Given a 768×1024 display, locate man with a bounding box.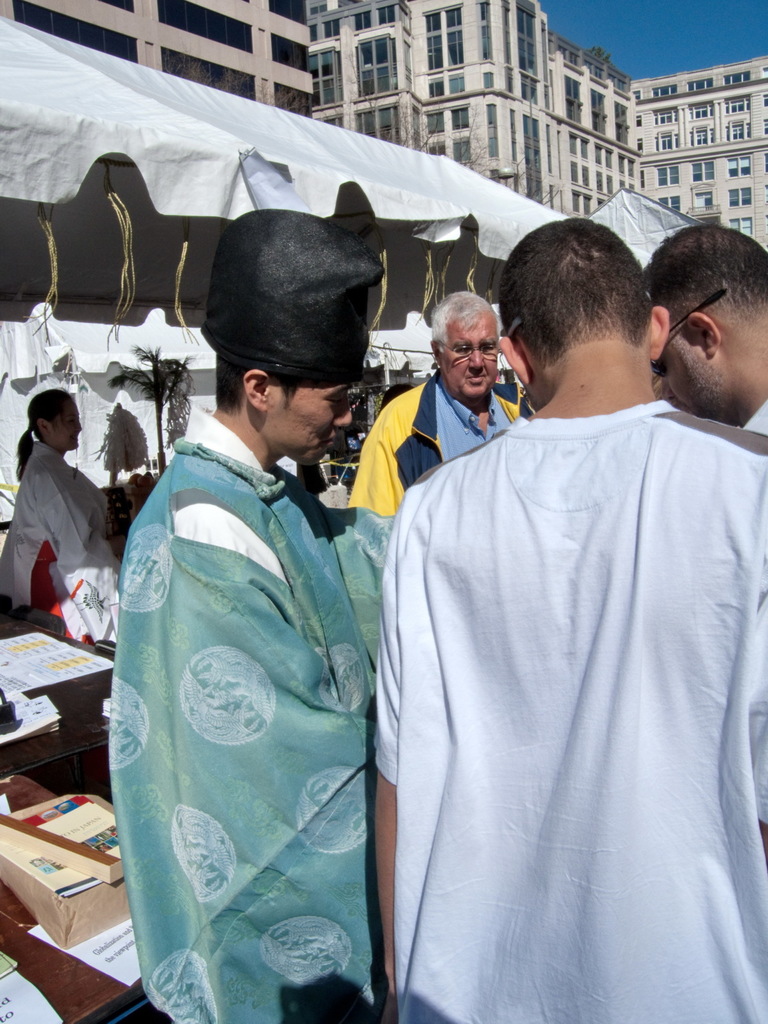
Located: [356,290,520,522].
